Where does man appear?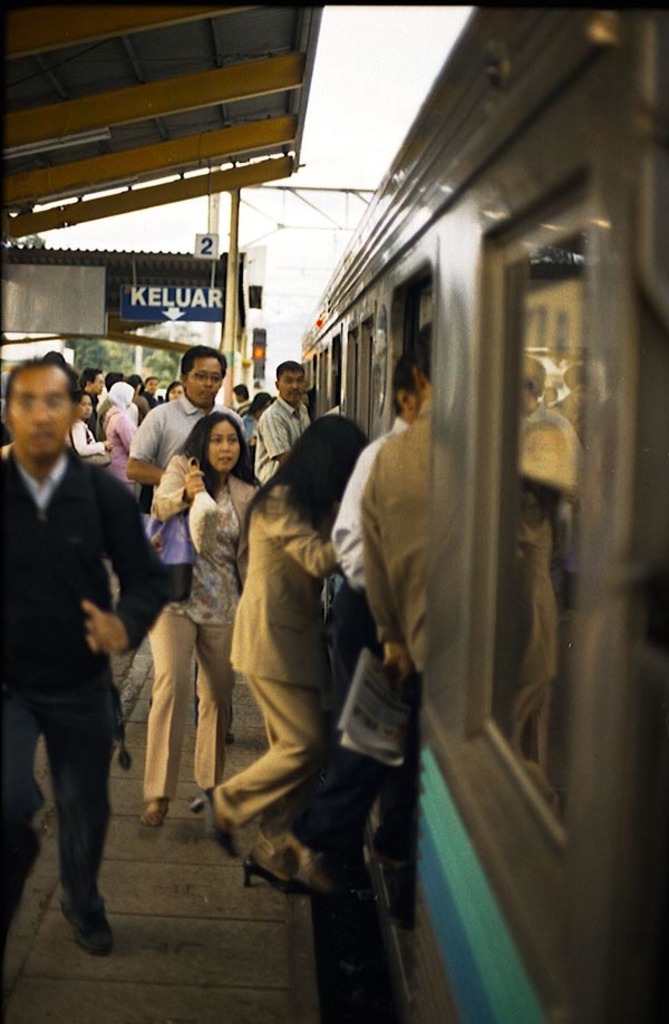
Appears at rect(232, 383, 252, 415).
